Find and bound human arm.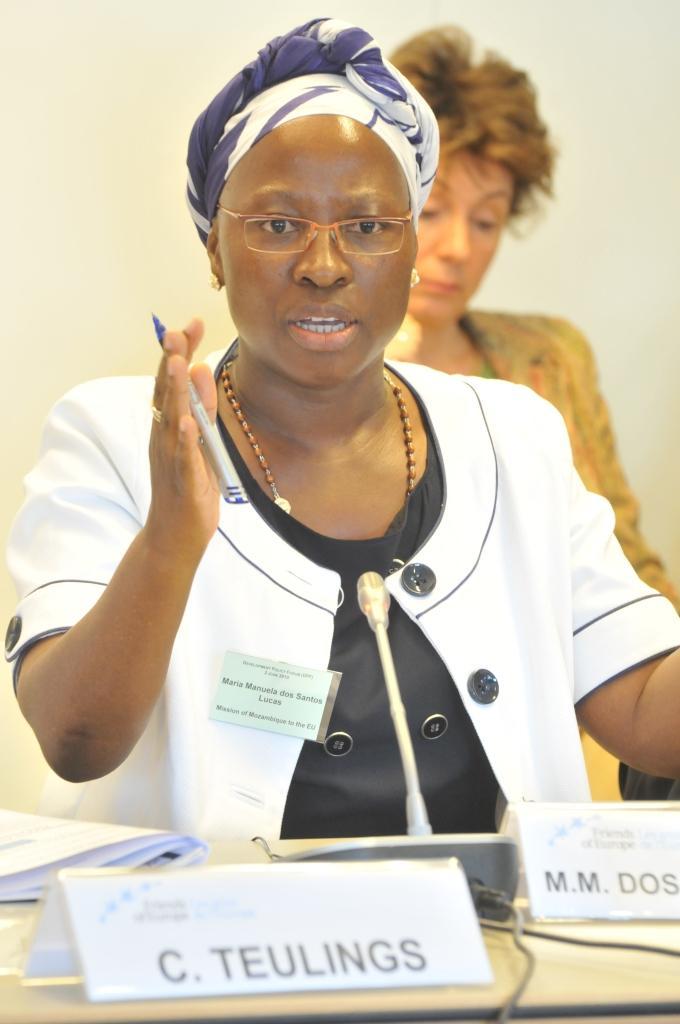
Bound: Rect(33, 337, 231, 834).
